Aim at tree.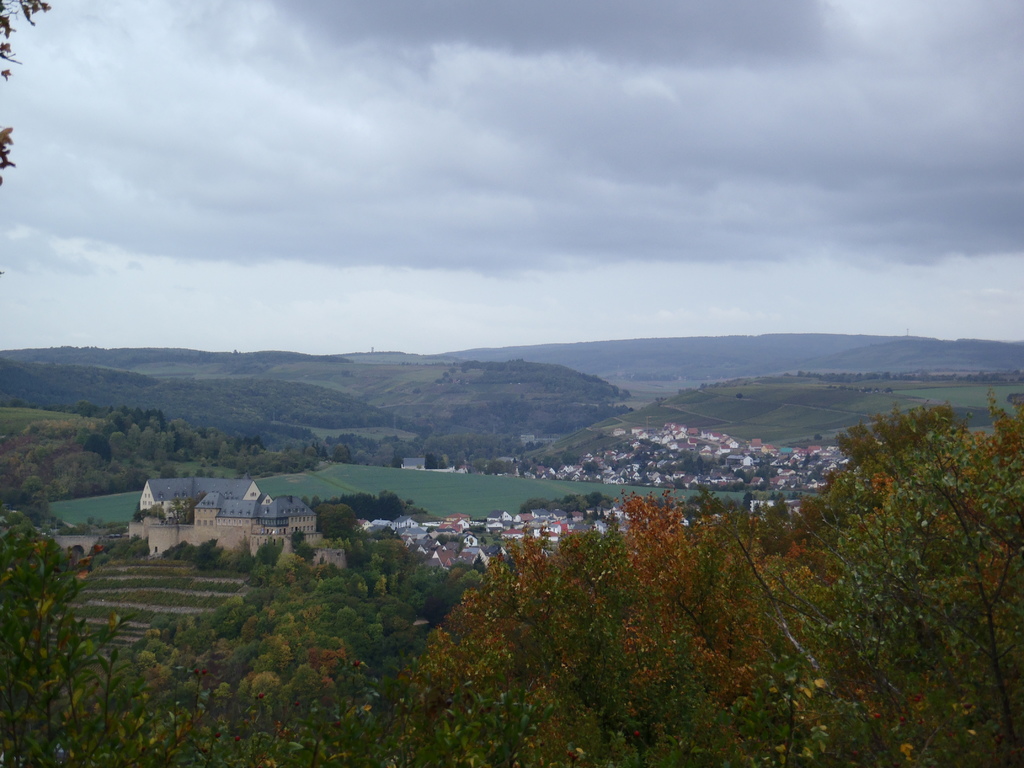
Aimed at (193, 537, 226, 562).
